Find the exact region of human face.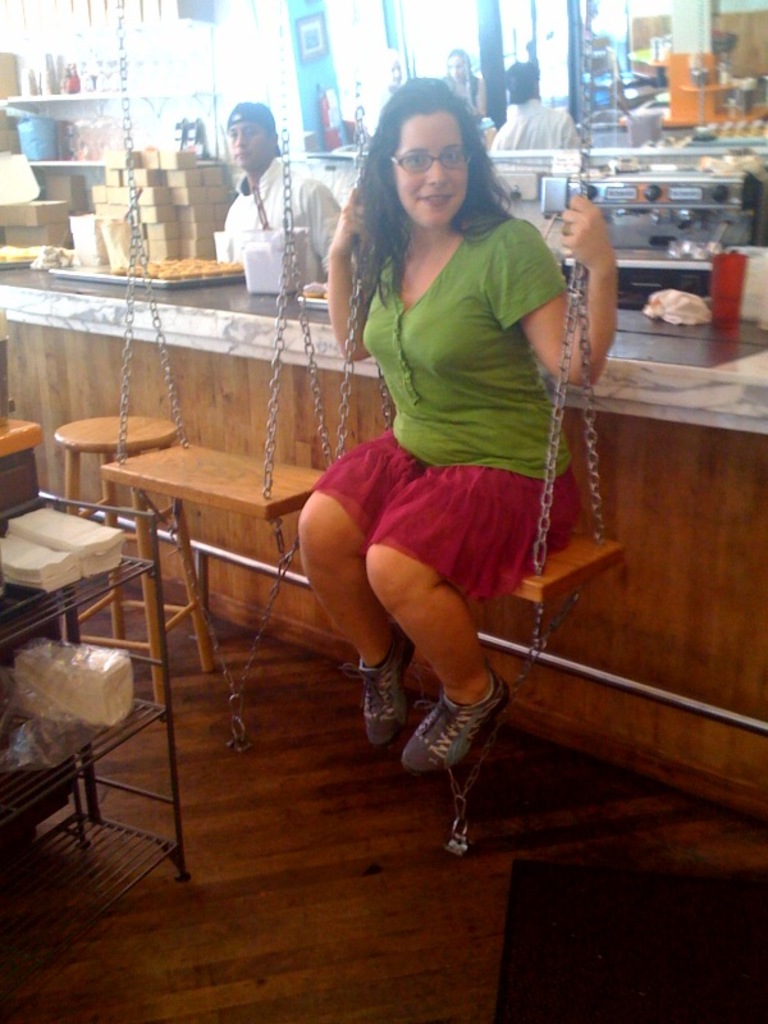
Exact region: pyautogui.locateOnScreen(445, 47, 471, 83).
